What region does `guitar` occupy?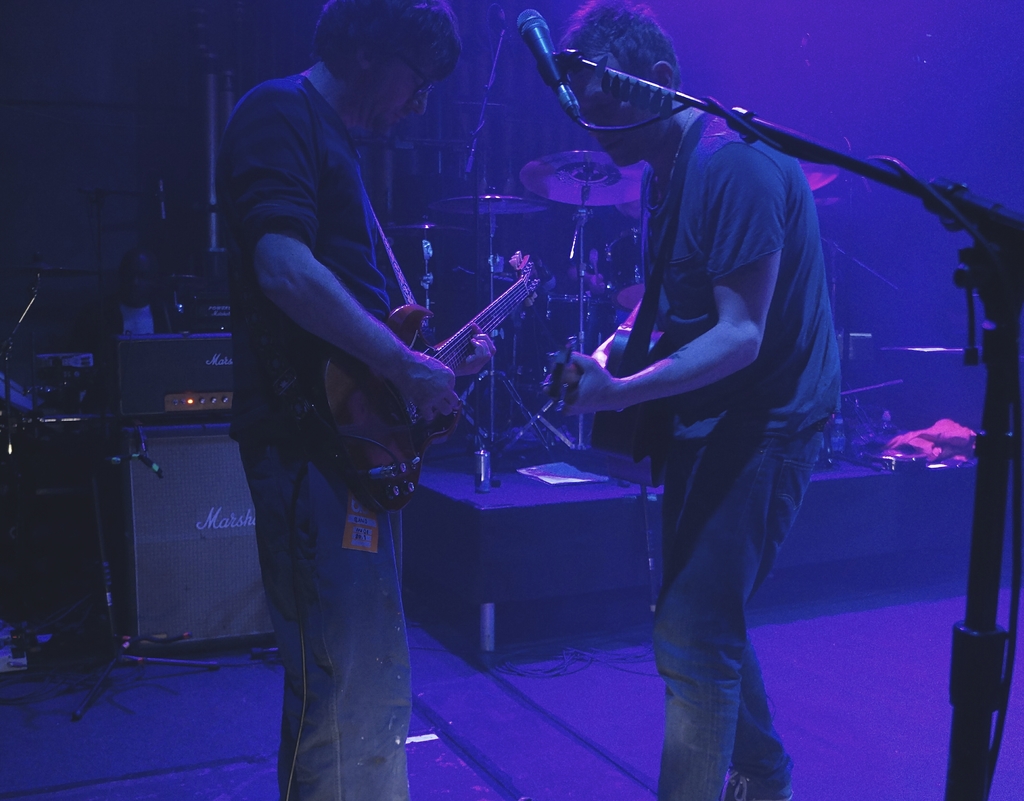
{"x1": 288, "y1": 242, "x2": 540, "y2": 509}.
